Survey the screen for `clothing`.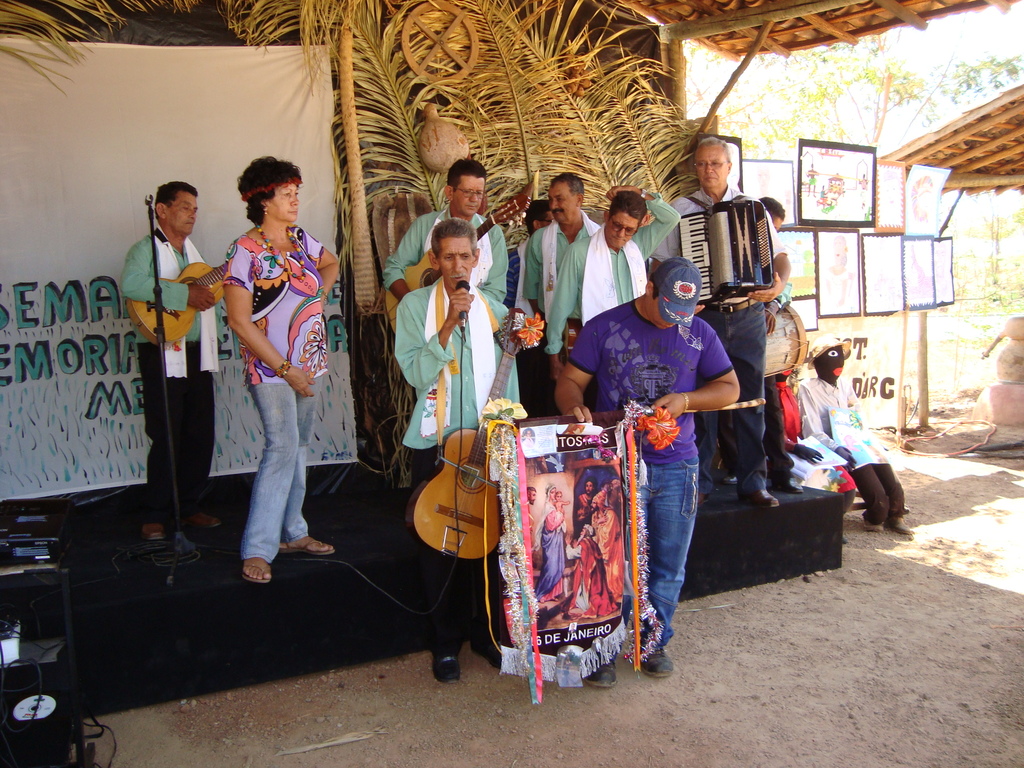
Survey found: detection(395, 277, 518, 648).
